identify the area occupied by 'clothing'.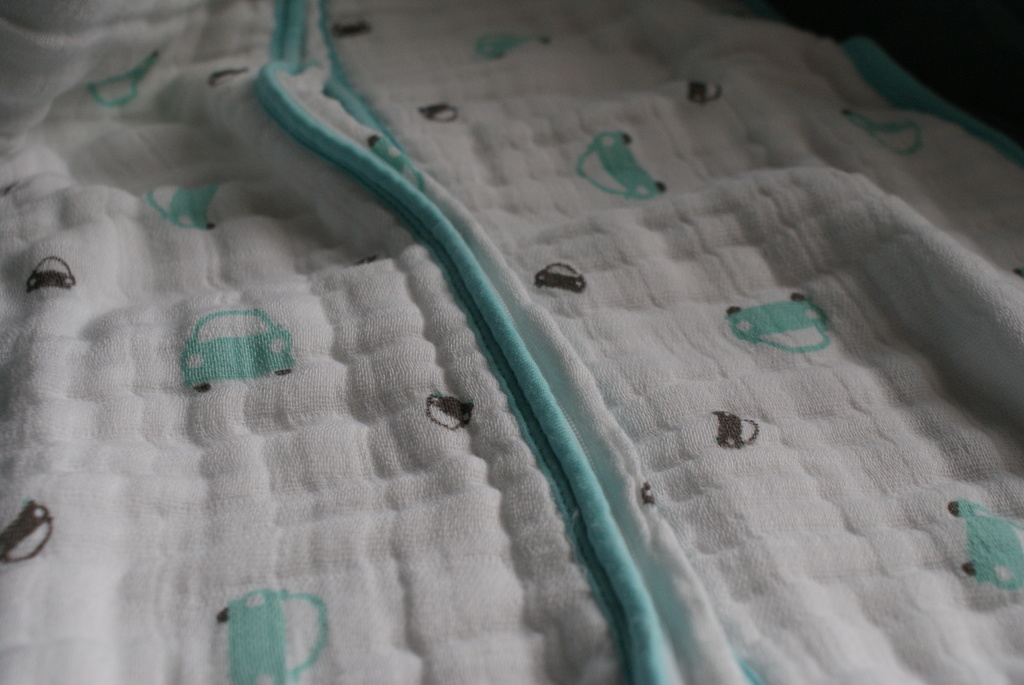
Area: crop(0, 3, 1023, 684).
